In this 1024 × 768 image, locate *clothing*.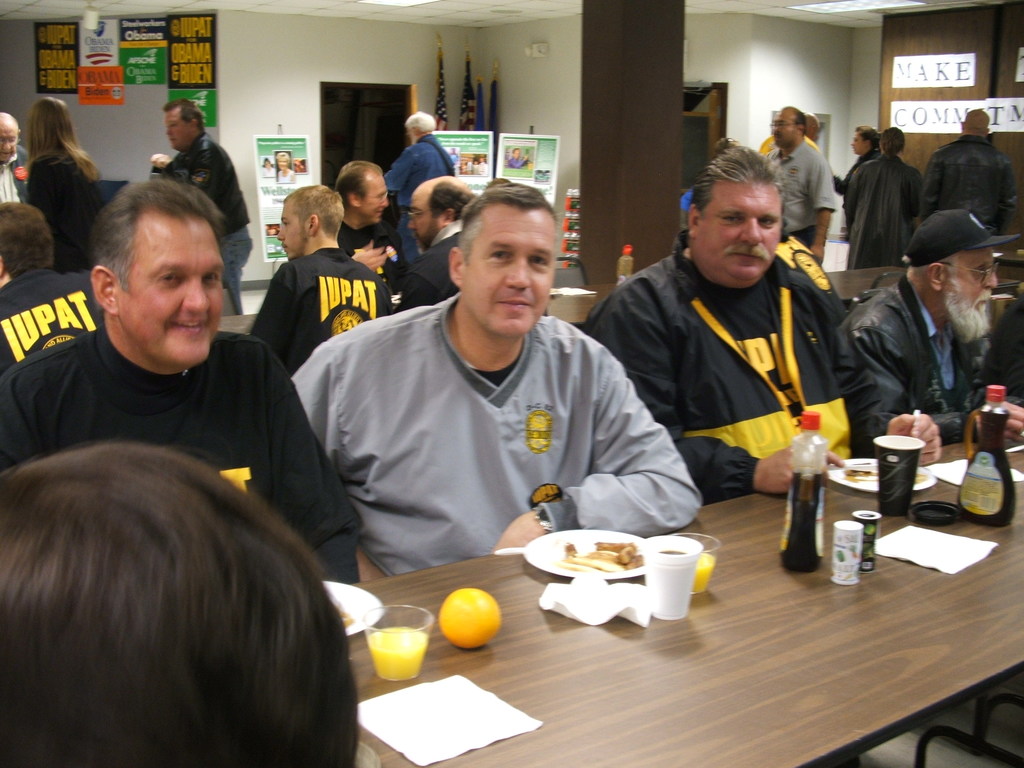
Bounding box: (23, 151, 92, 282).
